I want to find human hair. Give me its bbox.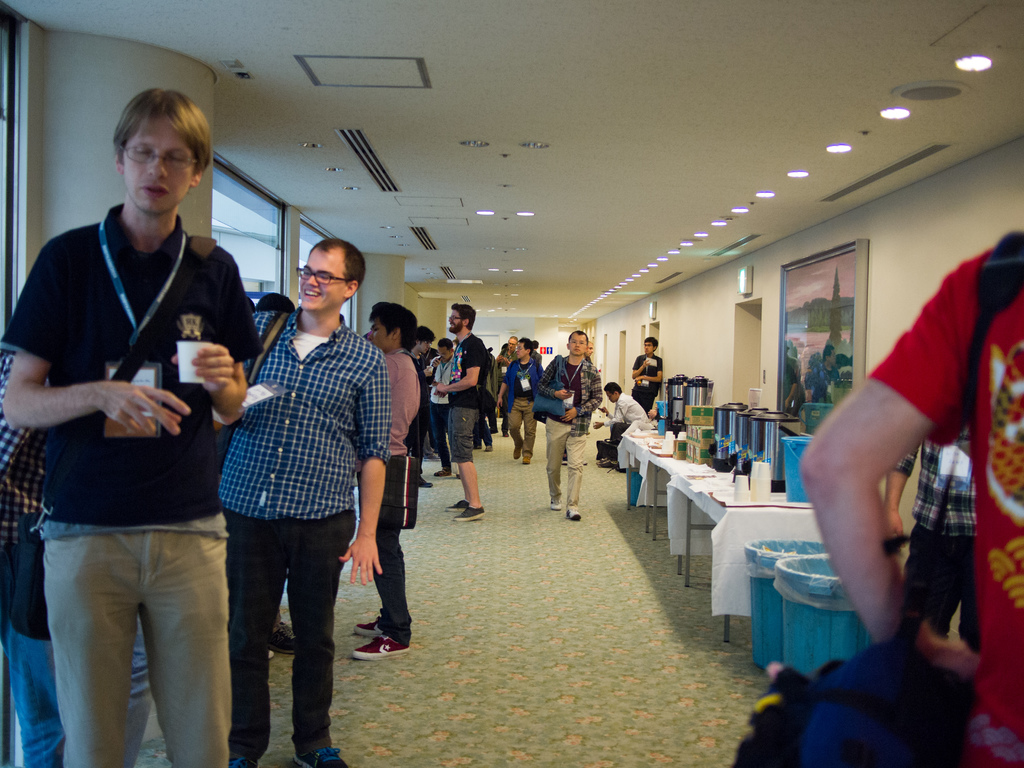
detection(285, 236, 357, 317).
